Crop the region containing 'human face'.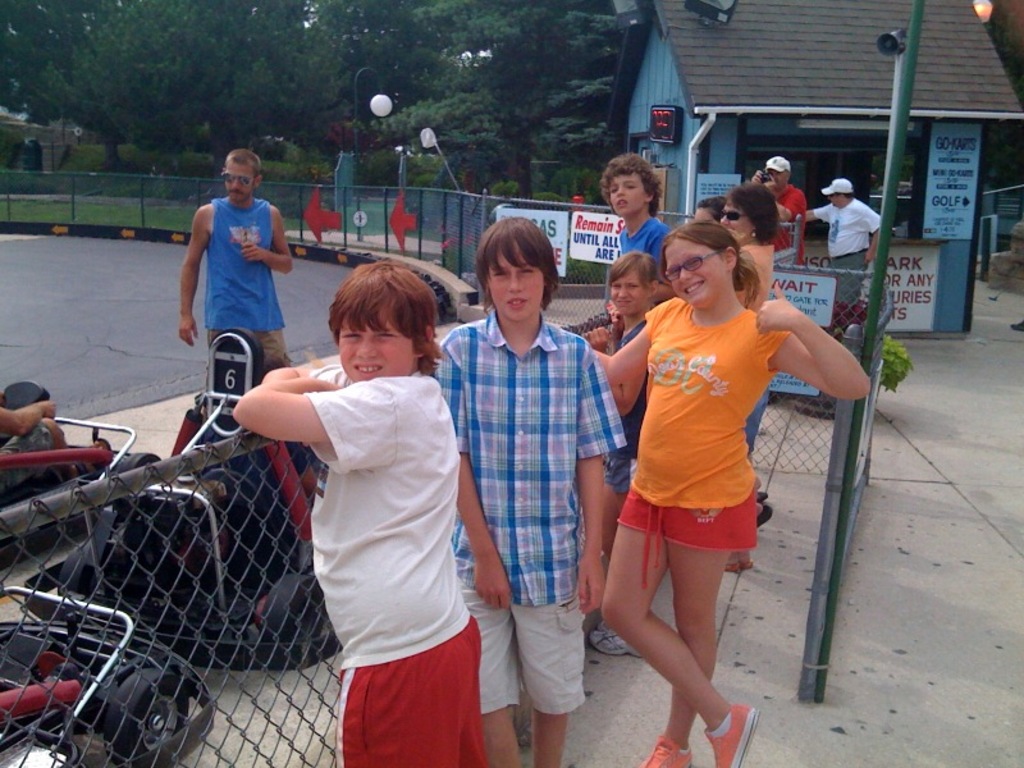
Crop region: bbox=(769, 165, 787, 183).
